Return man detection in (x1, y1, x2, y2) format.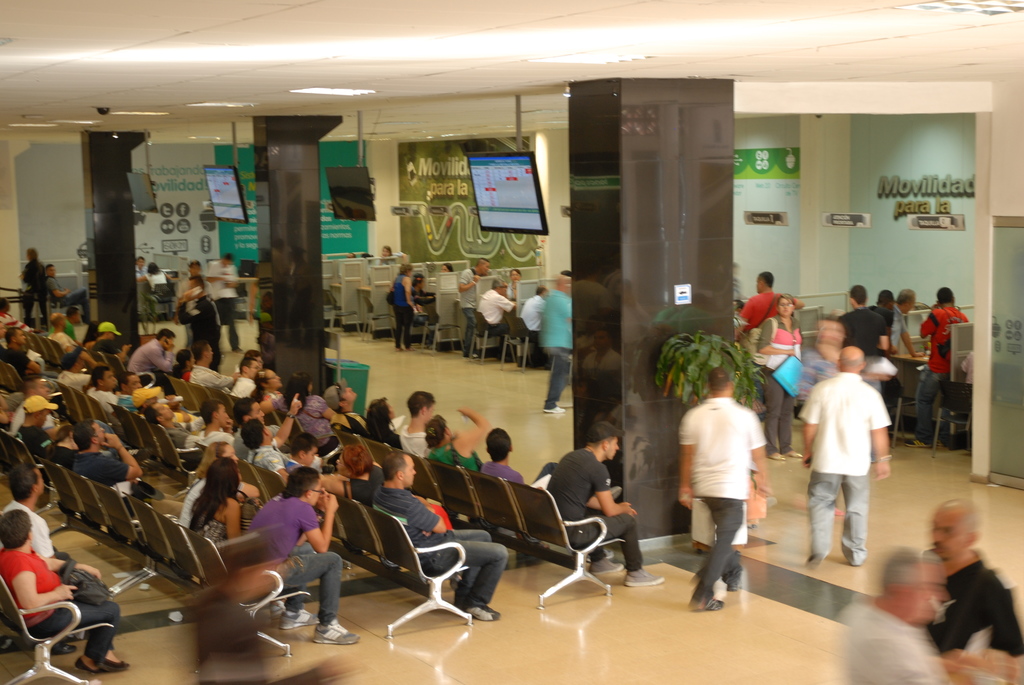
(740, 269, 808, 337).
